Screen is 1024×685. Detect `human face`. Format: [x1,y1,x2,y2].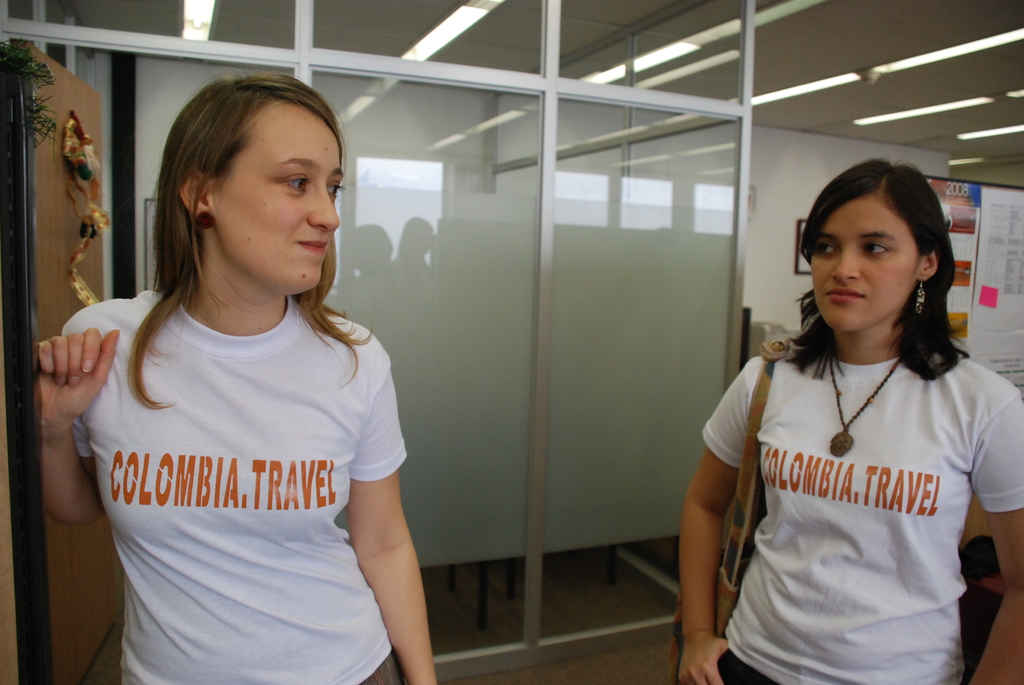
[211,100,340,285].
